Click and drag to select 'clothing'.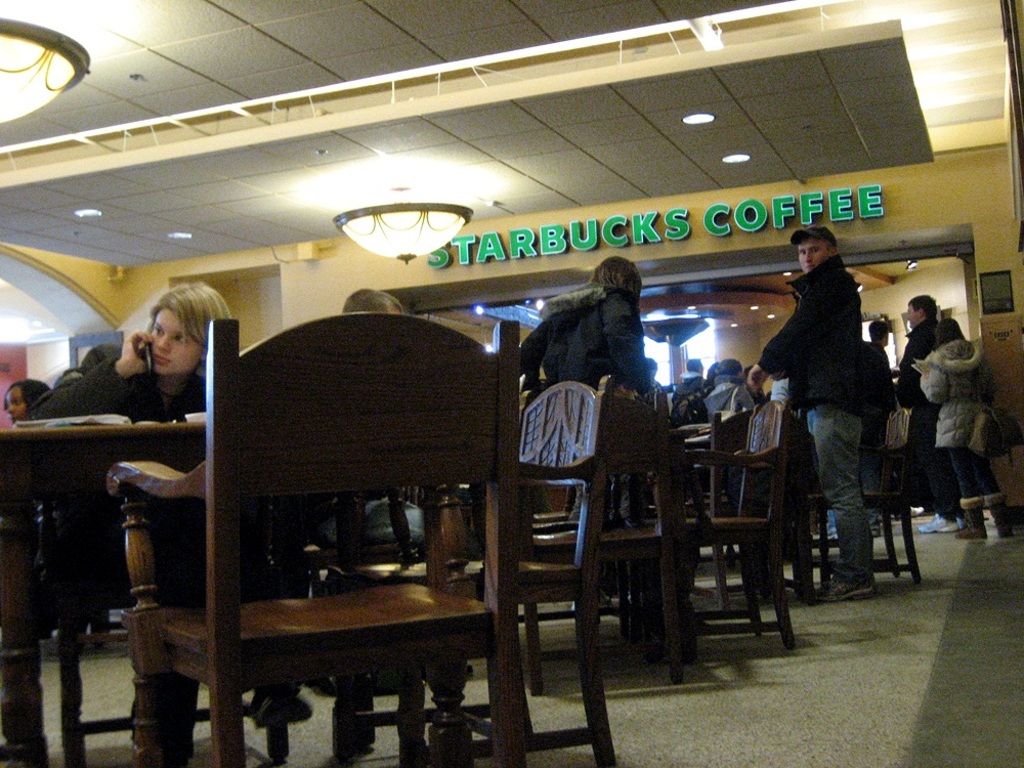
Selection: select_region(902, 321, 955, 519).
